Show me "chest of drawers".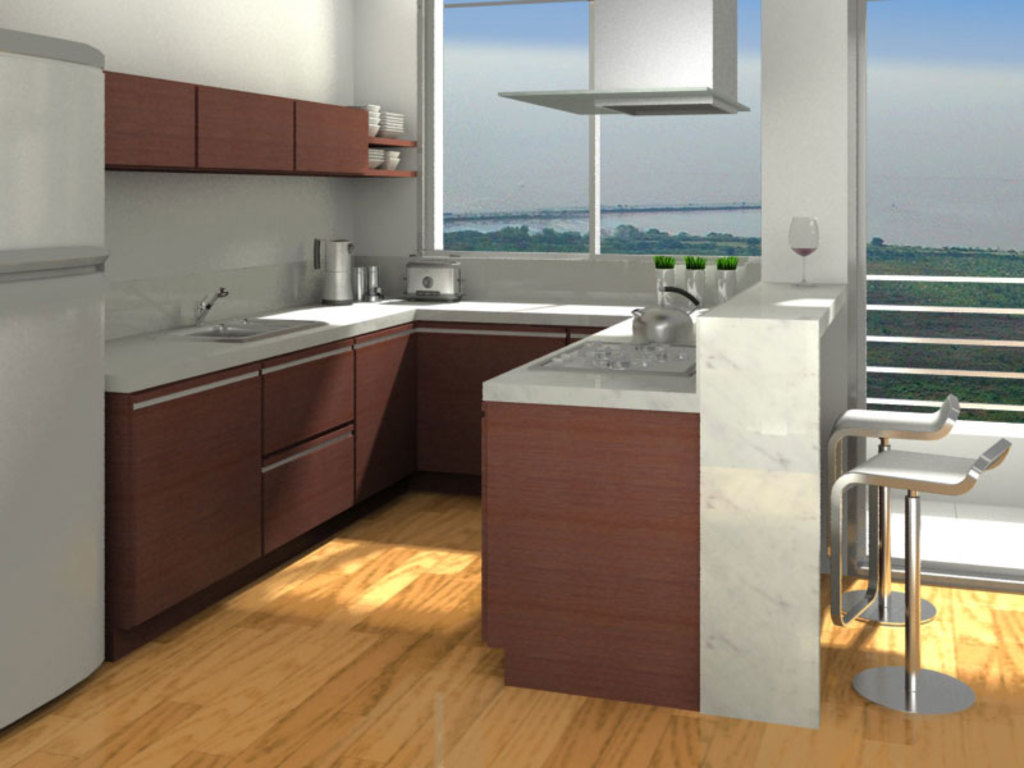
"chest of drawers" is here: [101, 310, 599, 659].
